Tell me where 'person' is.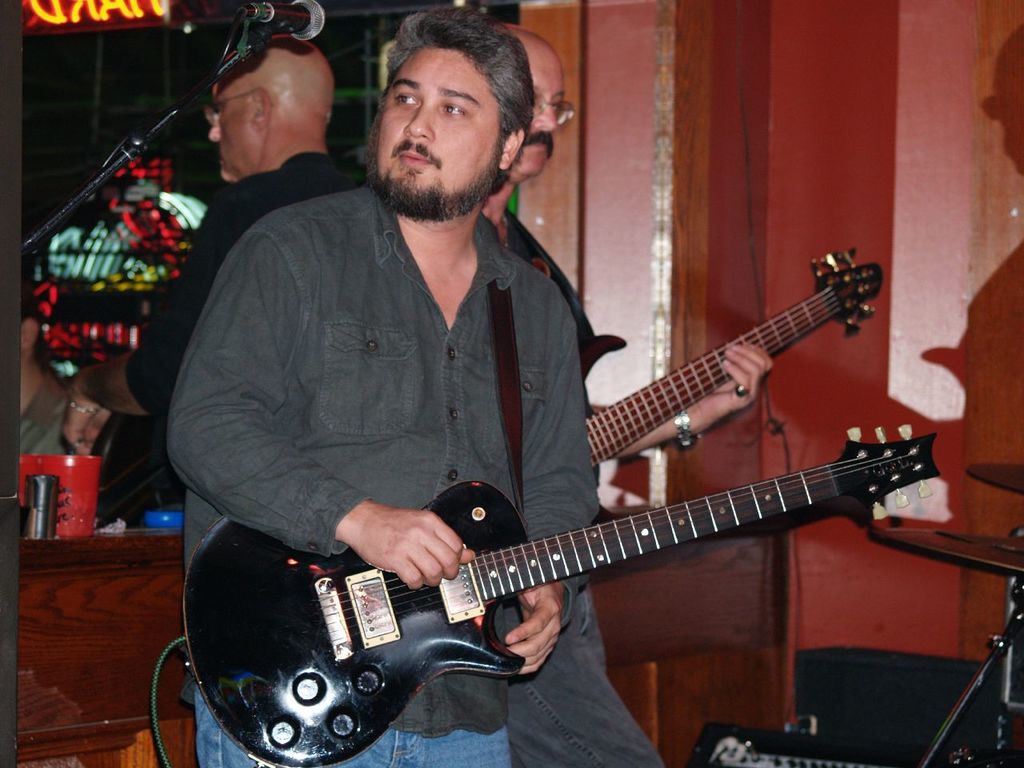
'person' is at BBox(195, 30, 642, 700).
